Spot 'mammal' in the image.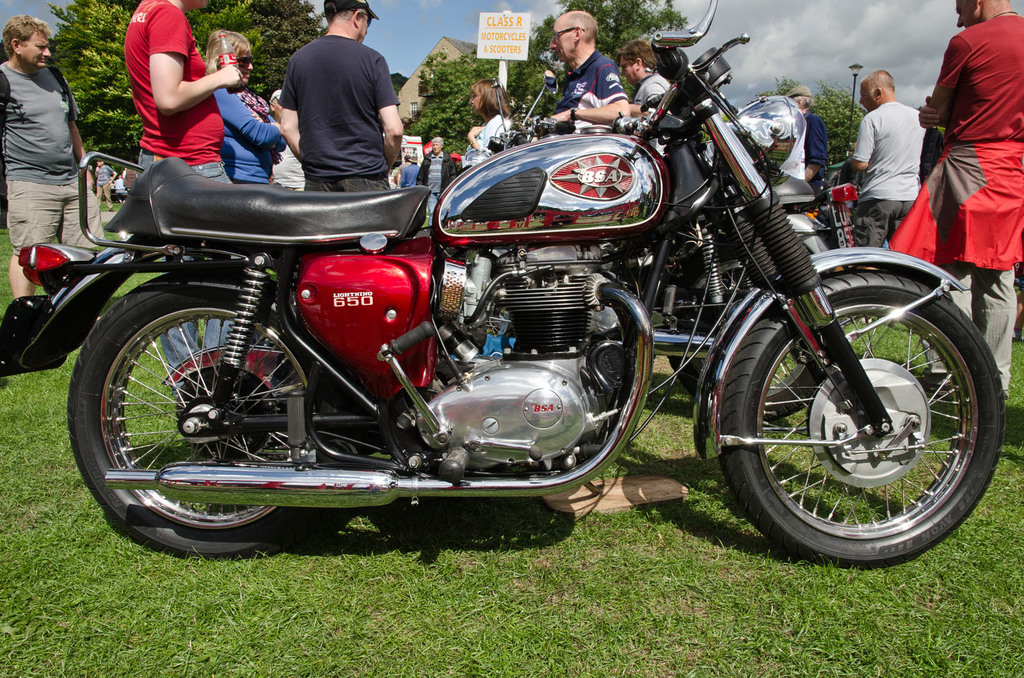
'mammal' found at rect(206, 29, 280, 182).
